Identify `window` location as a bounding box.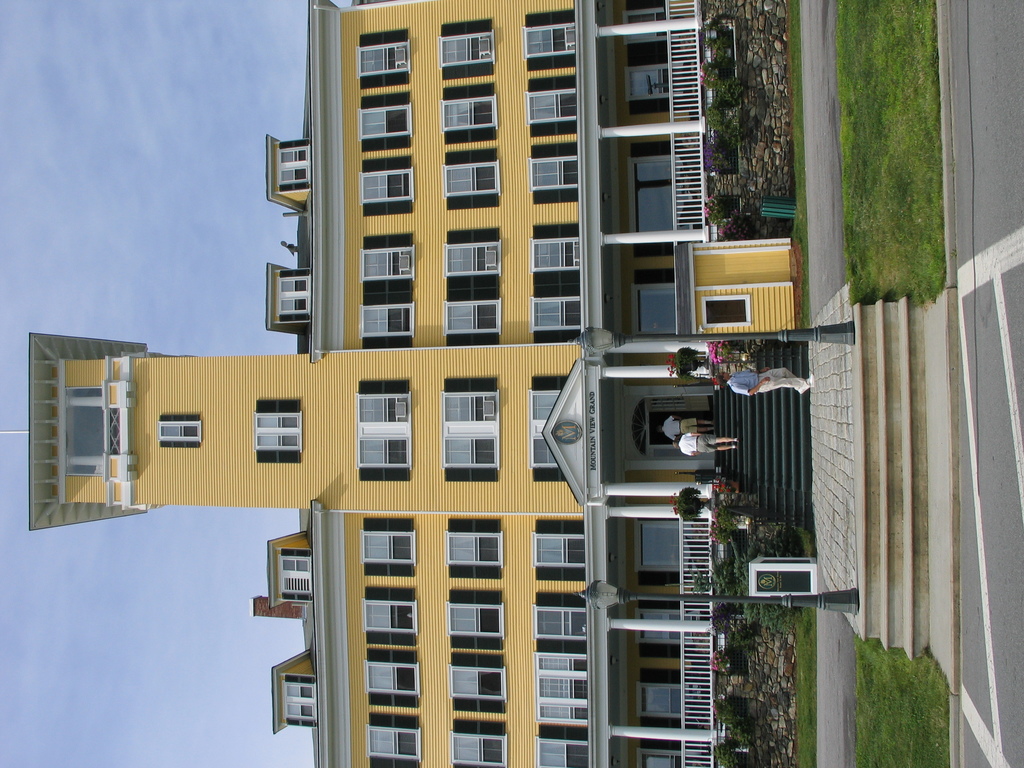
detection(161, 417, 204, 442).
